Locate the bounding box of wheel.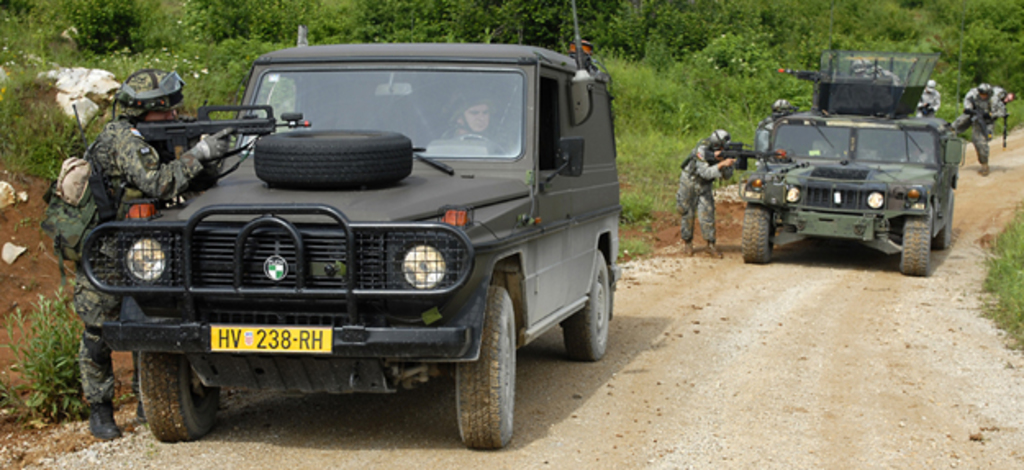
Bounding box: BBox(251, 124, 413, 187).
